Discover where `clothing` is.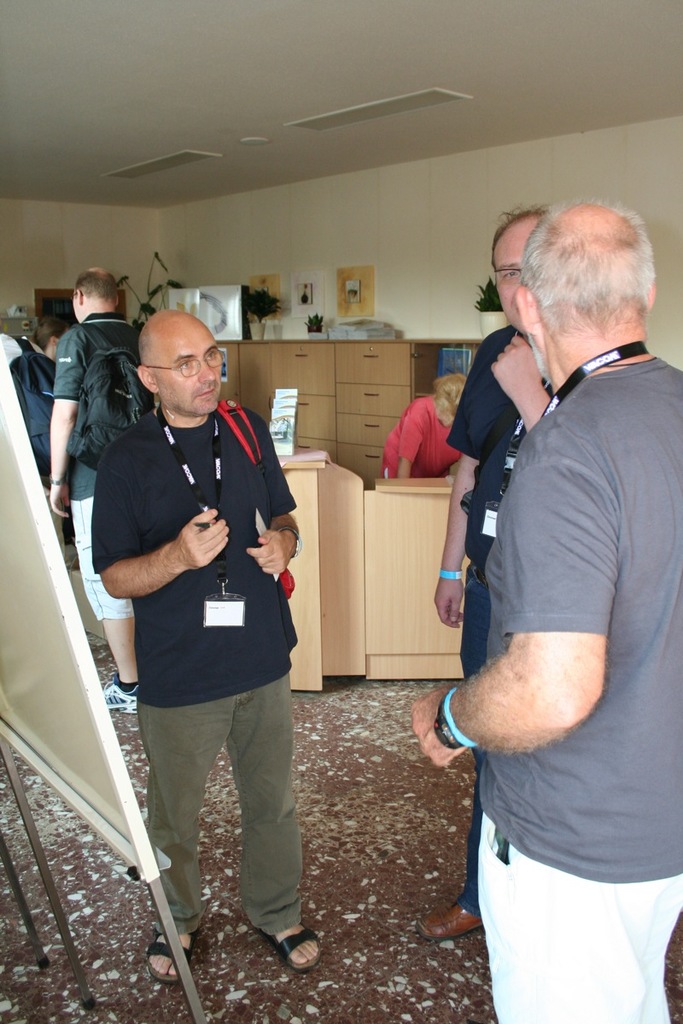
Discovered at Rect(96, 385, 303, 934).
